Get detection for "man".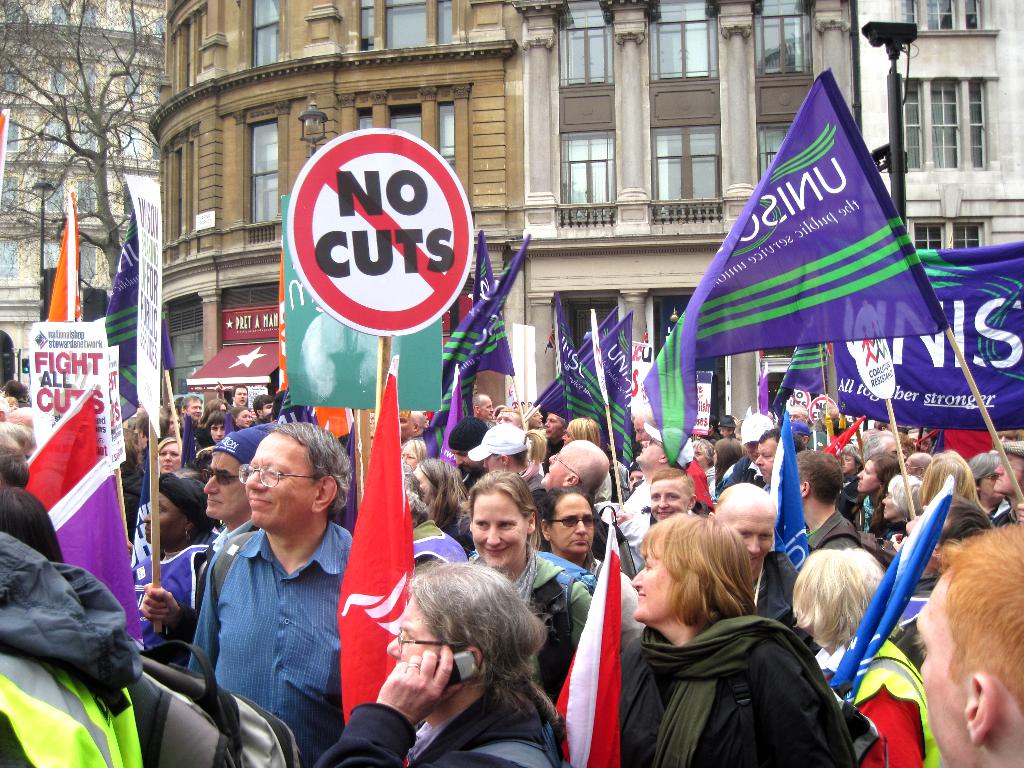
Detection: (left=906, top=526, right=1023, bottom=767).
